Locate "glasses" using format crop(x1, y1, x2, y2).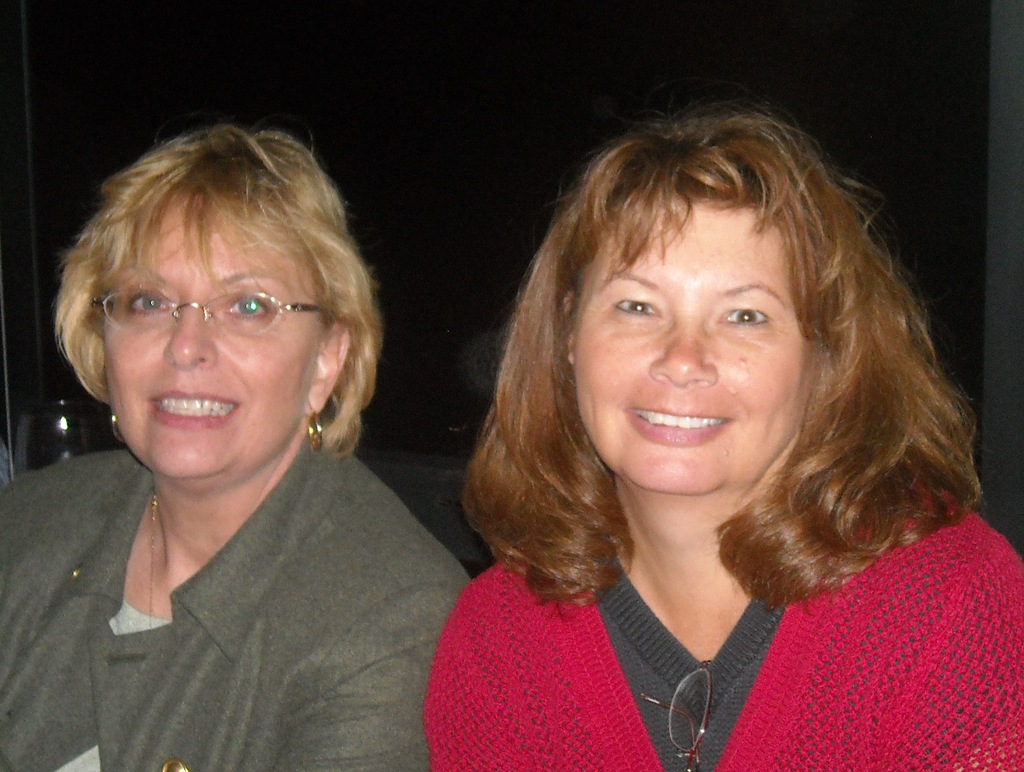
crop(79, 273, 335, 360).
